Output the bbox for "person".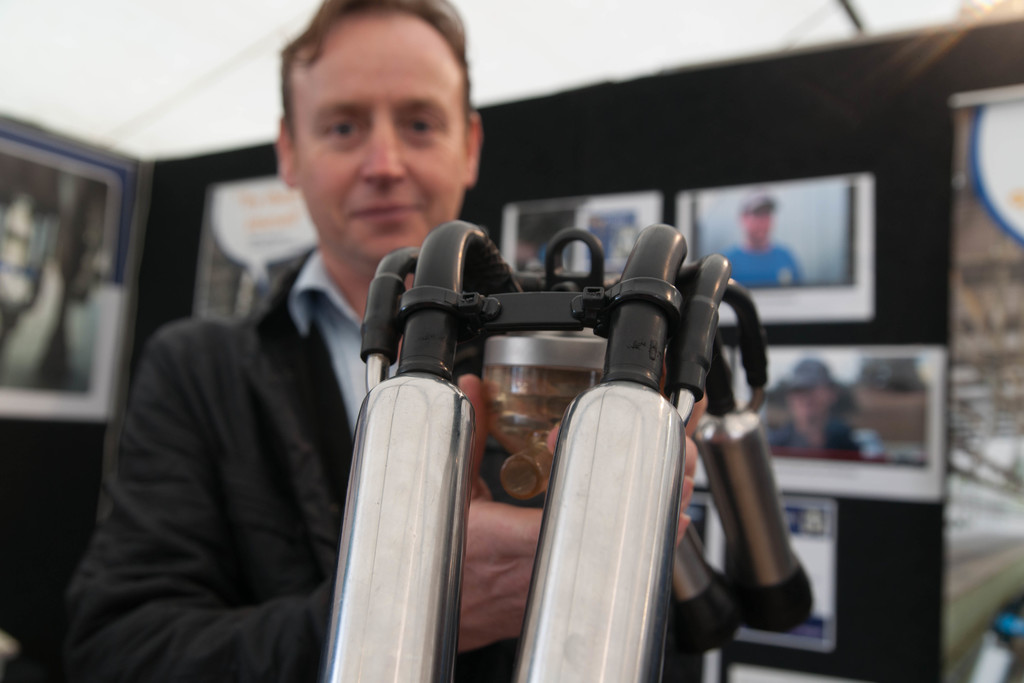
[83, 86, 543, 682].
